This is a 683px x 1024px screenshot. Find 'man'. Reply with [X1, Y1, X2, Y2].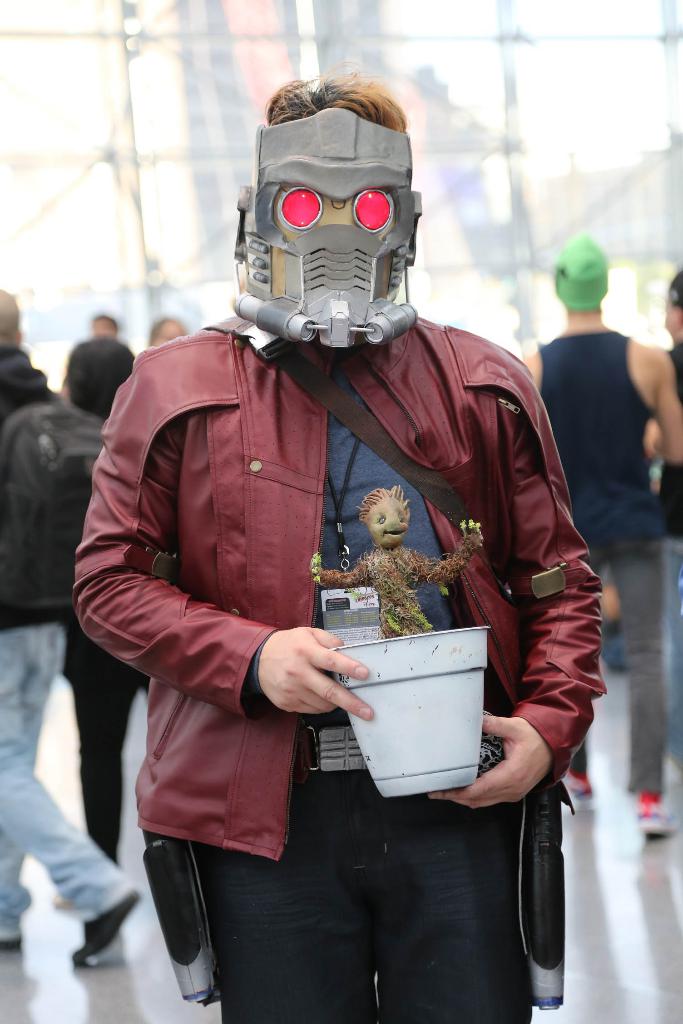
[515, 232, 682, 834].
